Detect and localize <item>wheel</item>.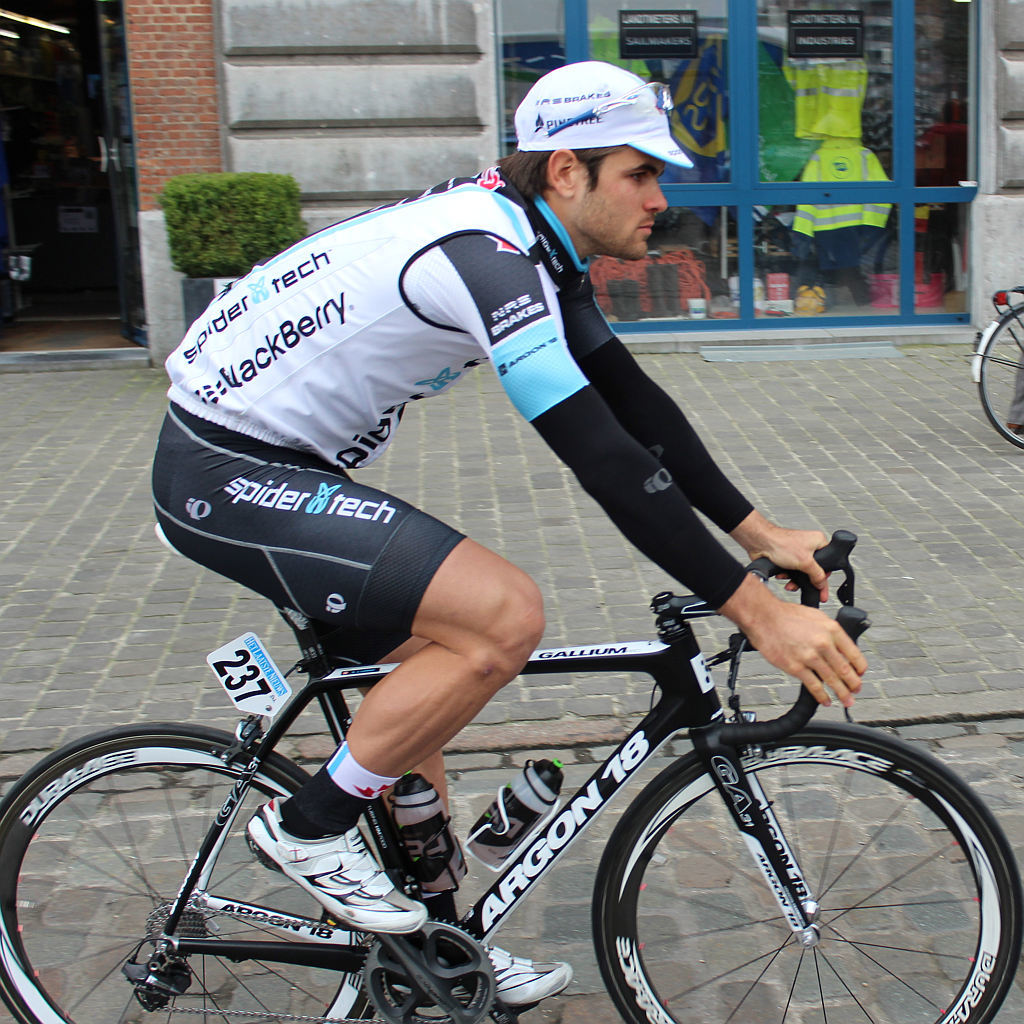
Localized at <region>0, 721, 393, 1023</region>.
